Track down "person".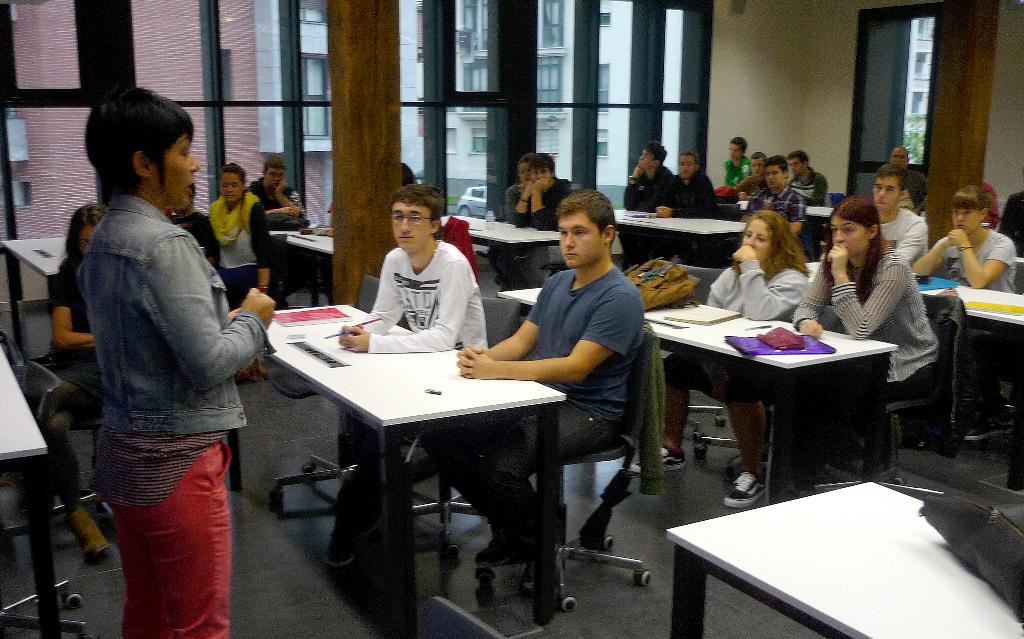
Tracked to x1=58, y1=96, x2=259, y2=638.
